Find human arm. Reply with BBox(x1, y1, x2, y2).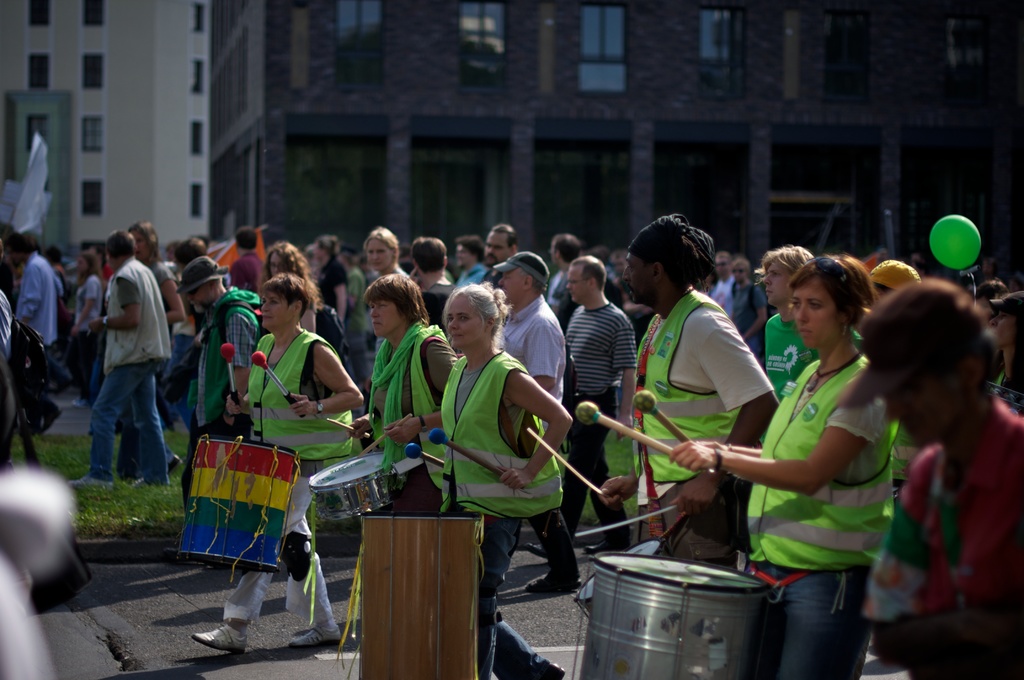
BBox(609, 316, 635, 439).
